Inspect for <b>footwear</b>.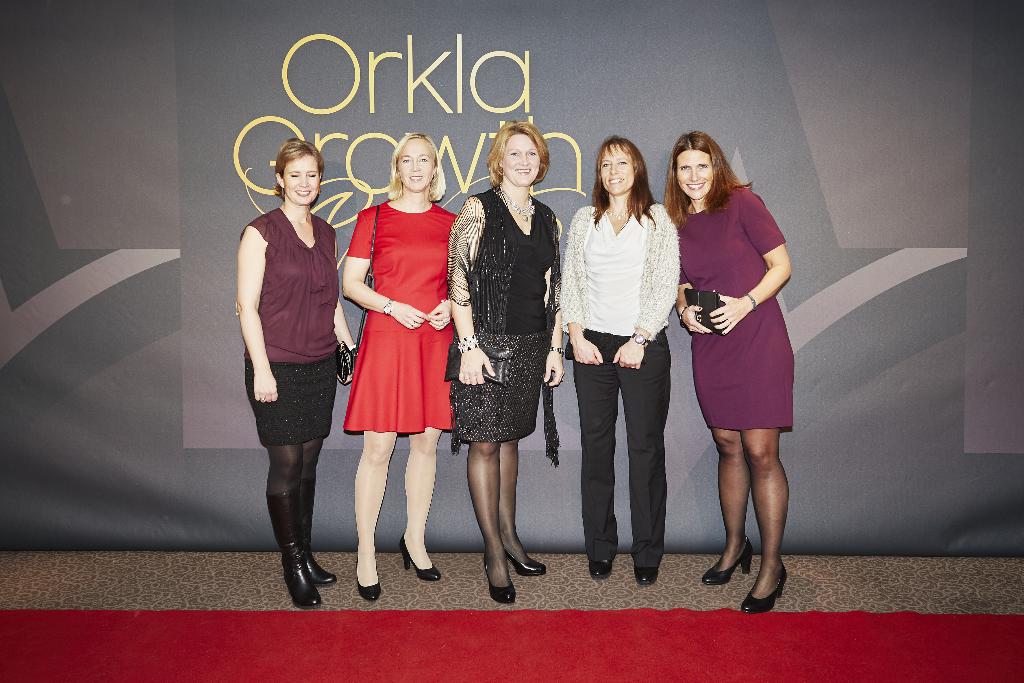
Inspection: (637, 567, 653, 588).
